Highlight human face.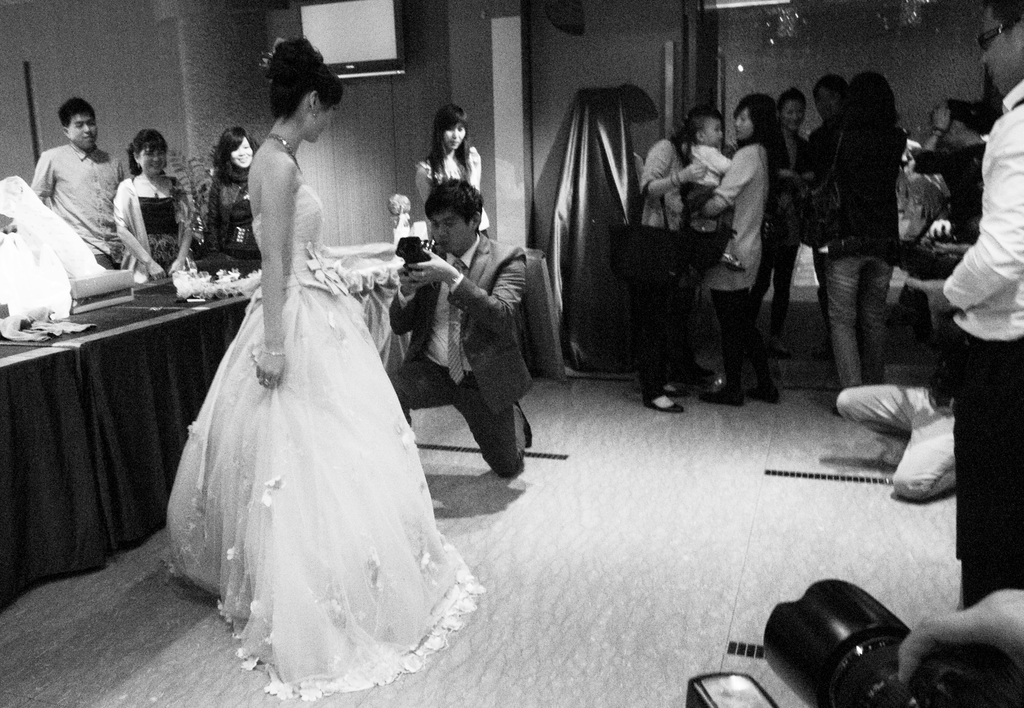
Highlighted region: (left=70, top=112, right=100, bottom=152).
